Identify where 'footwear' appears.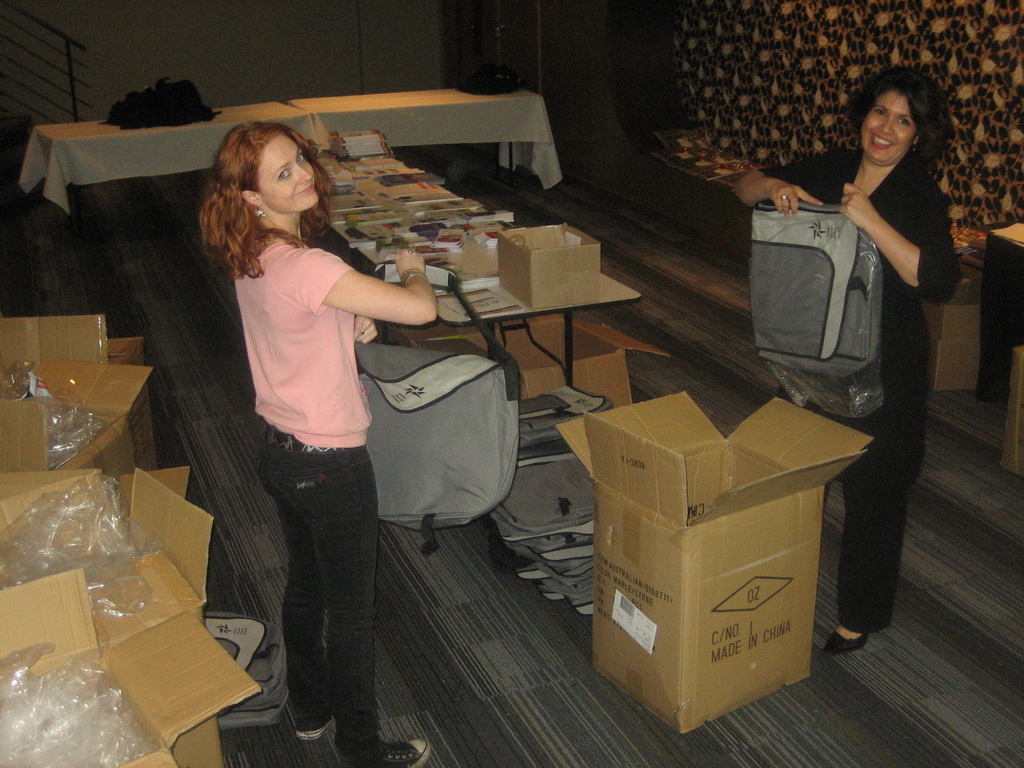
Appears at [left=823, top=620, right=874, bottom=661].
